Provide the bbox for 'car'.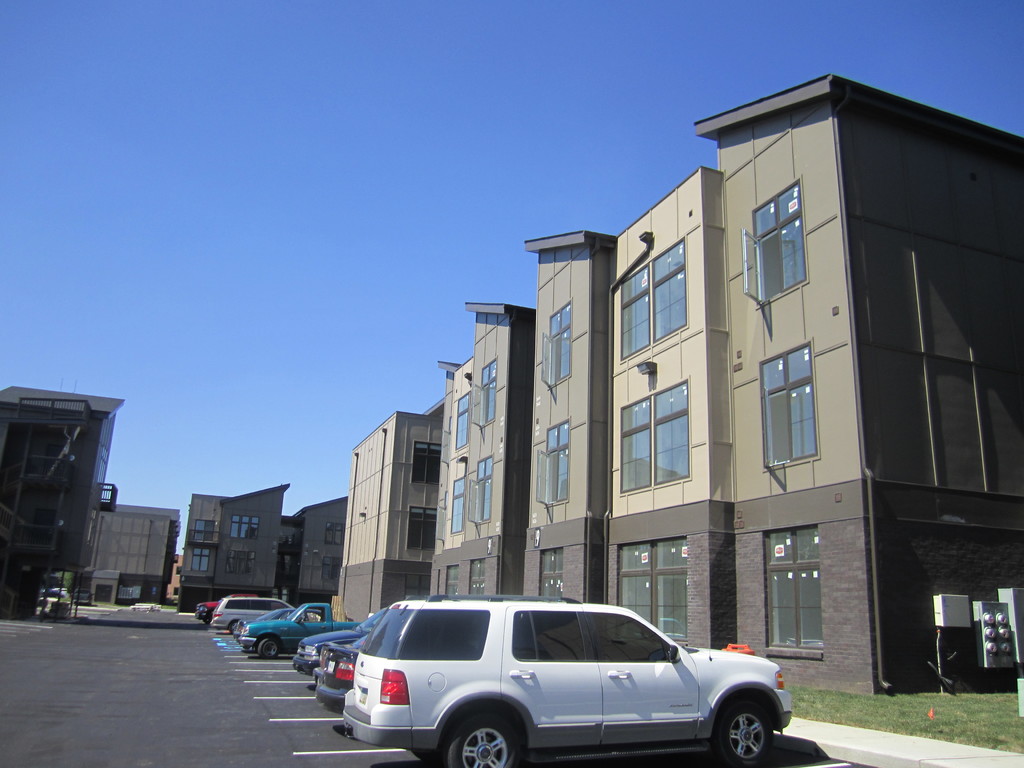
l=305, t=627, r=372, b=720.
